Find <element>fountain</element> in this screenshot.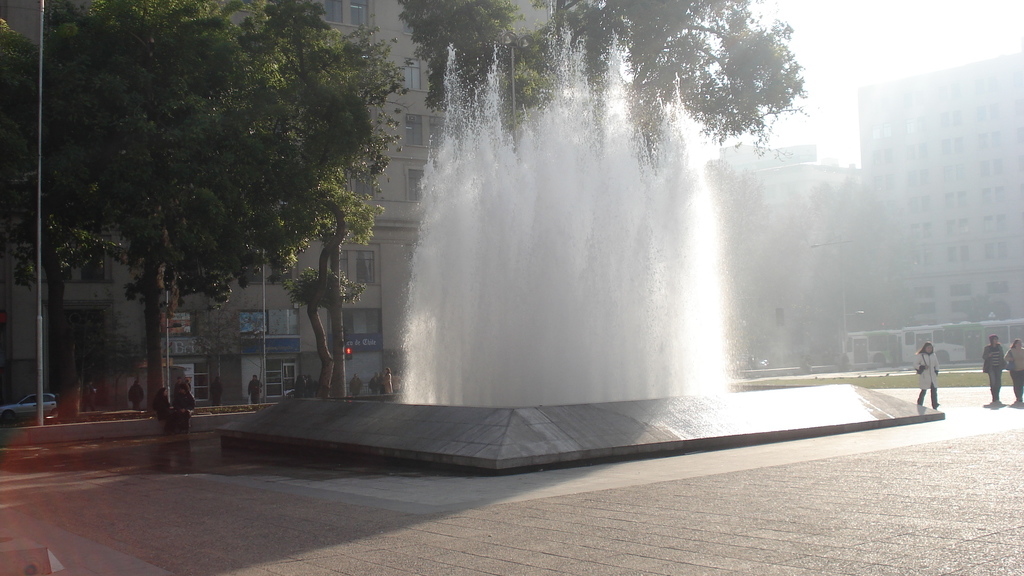
The bounding box for <element>fountain</element> is <region>218, 19, 945, 473</region>.
